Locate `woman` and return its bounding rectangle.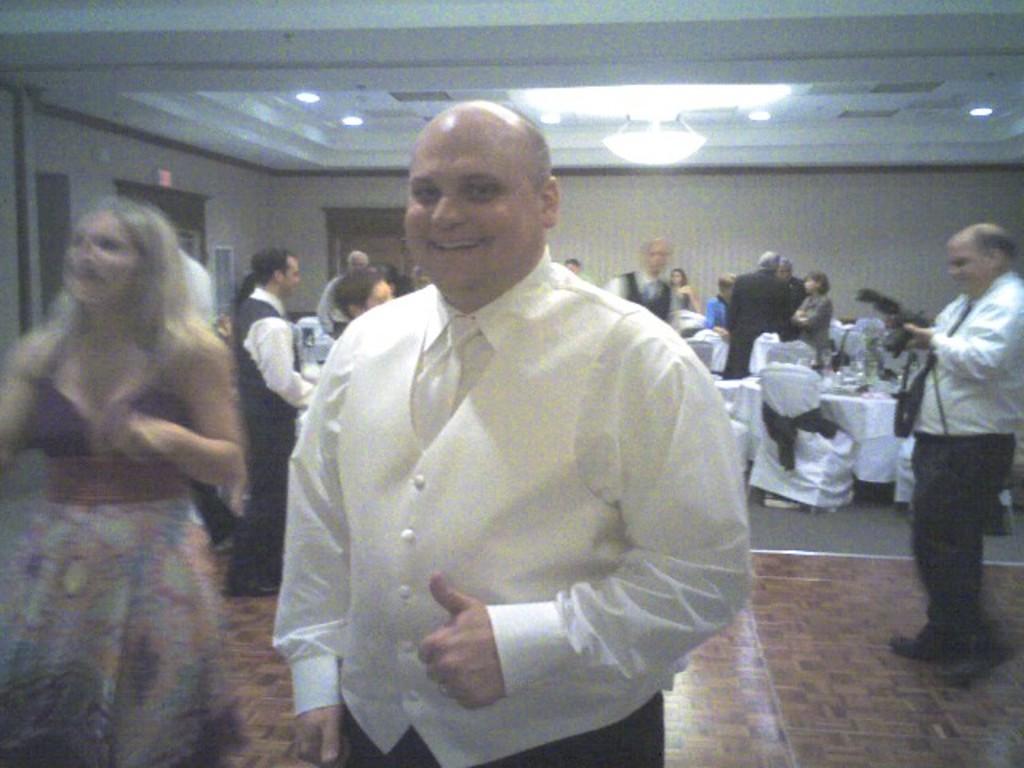
<region>5, 171, 269, 744</region>.
